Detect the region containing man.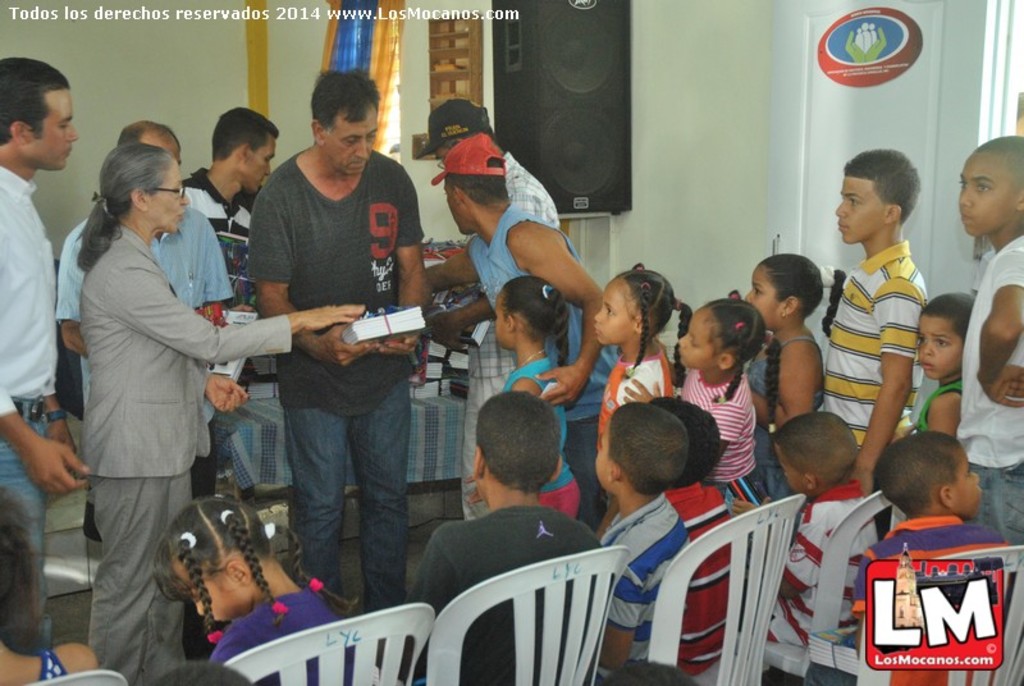
box=[428, 133, 625, 535].
